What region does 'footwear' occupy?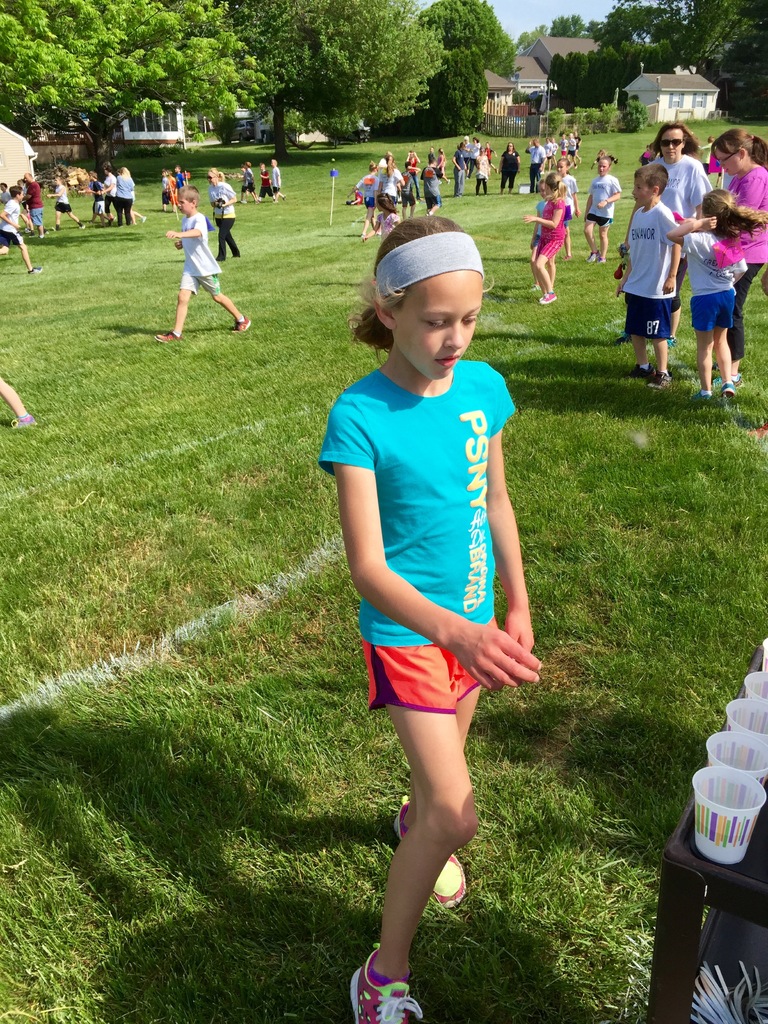
x1=621 y1=362 x2=651 y2=381.
